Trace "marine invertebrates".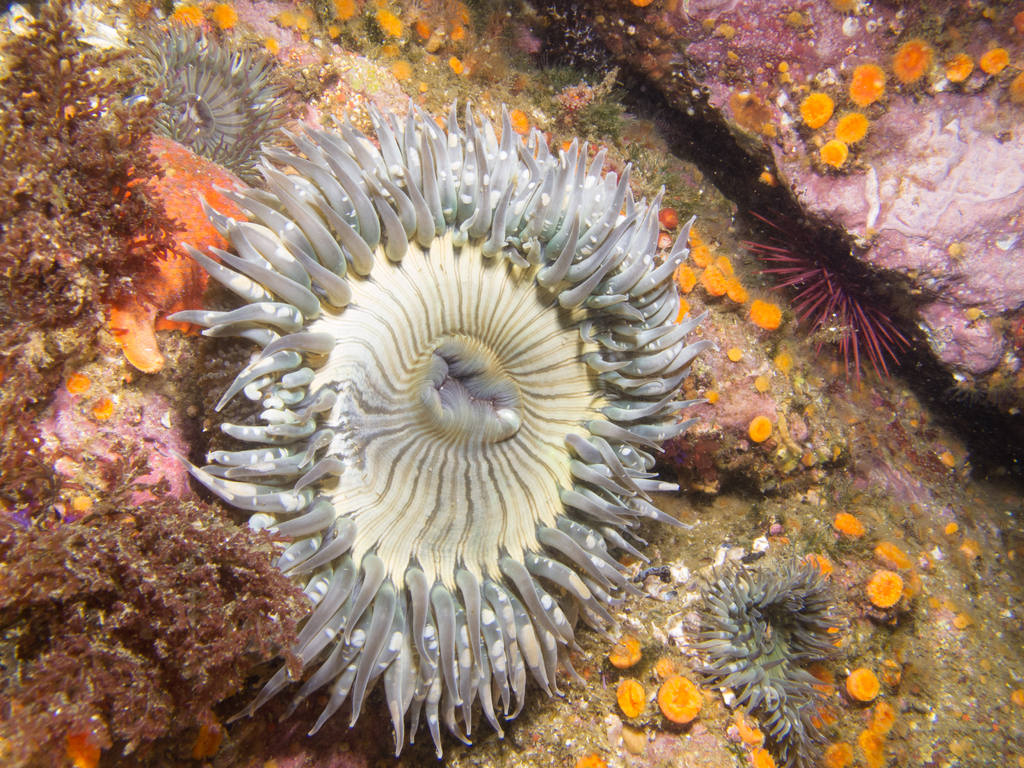
Traced to x1=127 y1=3 x2=321 y2=172.
